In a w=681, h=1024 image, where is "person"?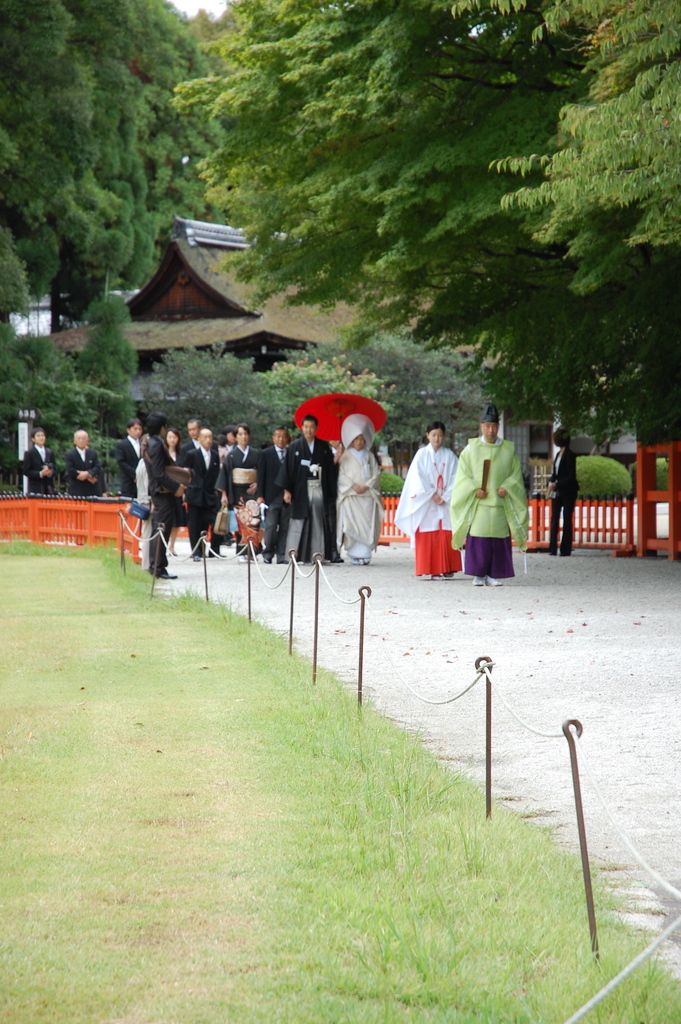
[125, 414, 151, 512].
